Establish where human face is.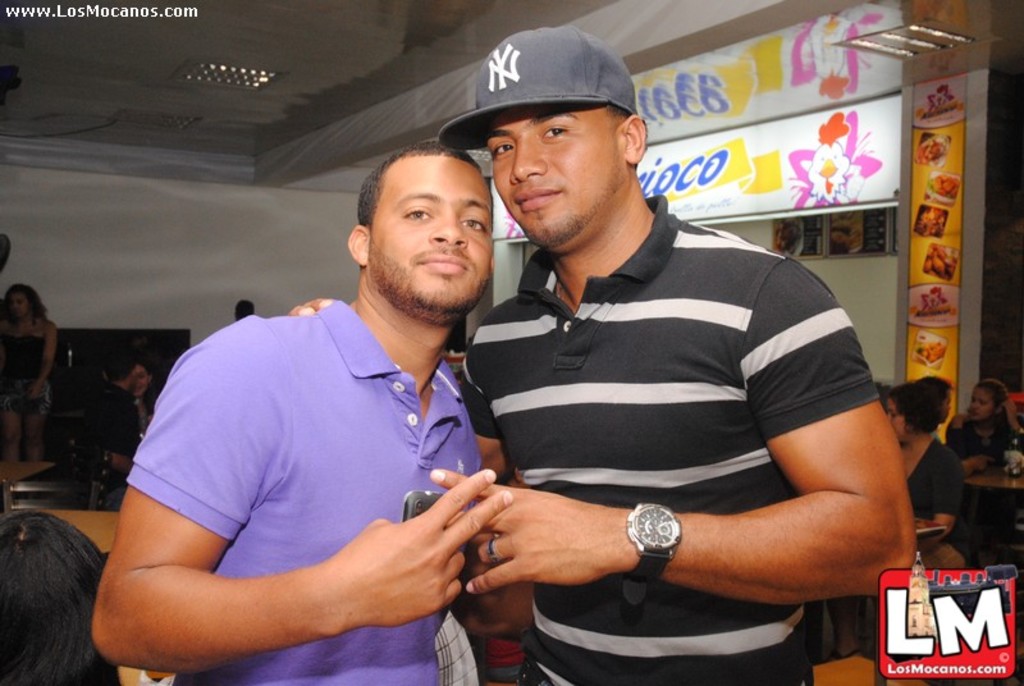
Established at l=477, t=106, r=630, b=246.
